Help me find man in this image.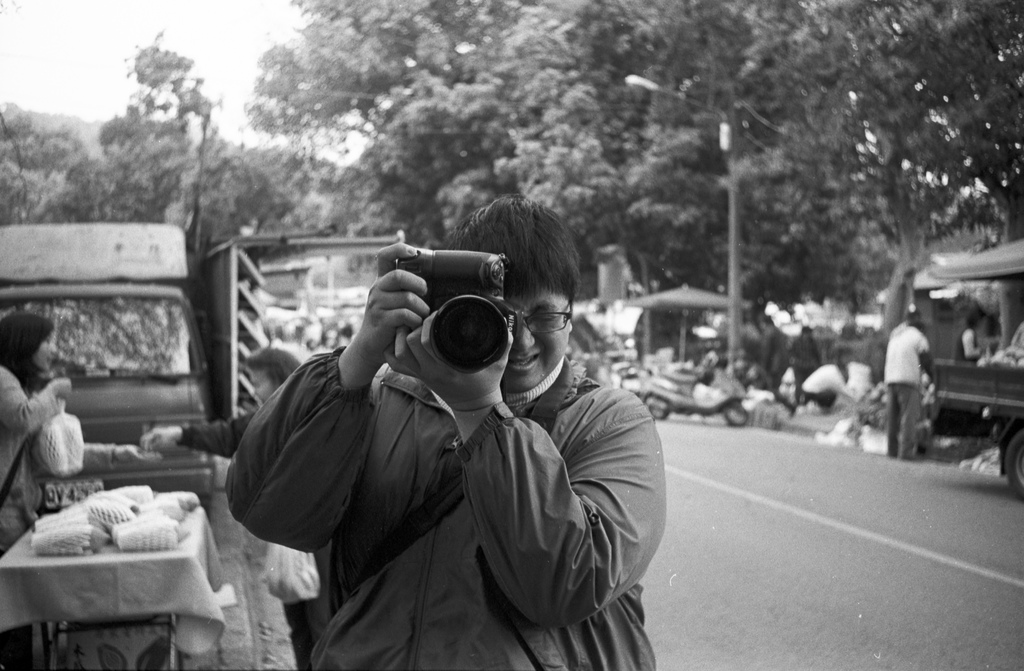
Found it: pyautogui.locateOnScreen(202, 183, 682, 659).
